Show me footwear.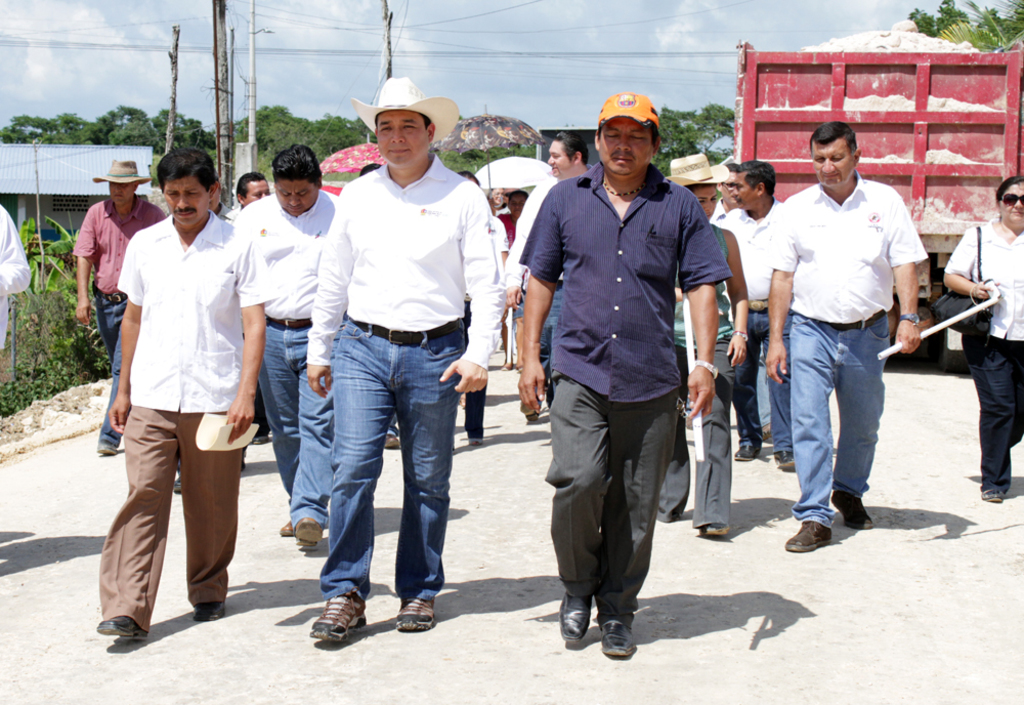
footwear is here: 504, 363, 513, 374.
